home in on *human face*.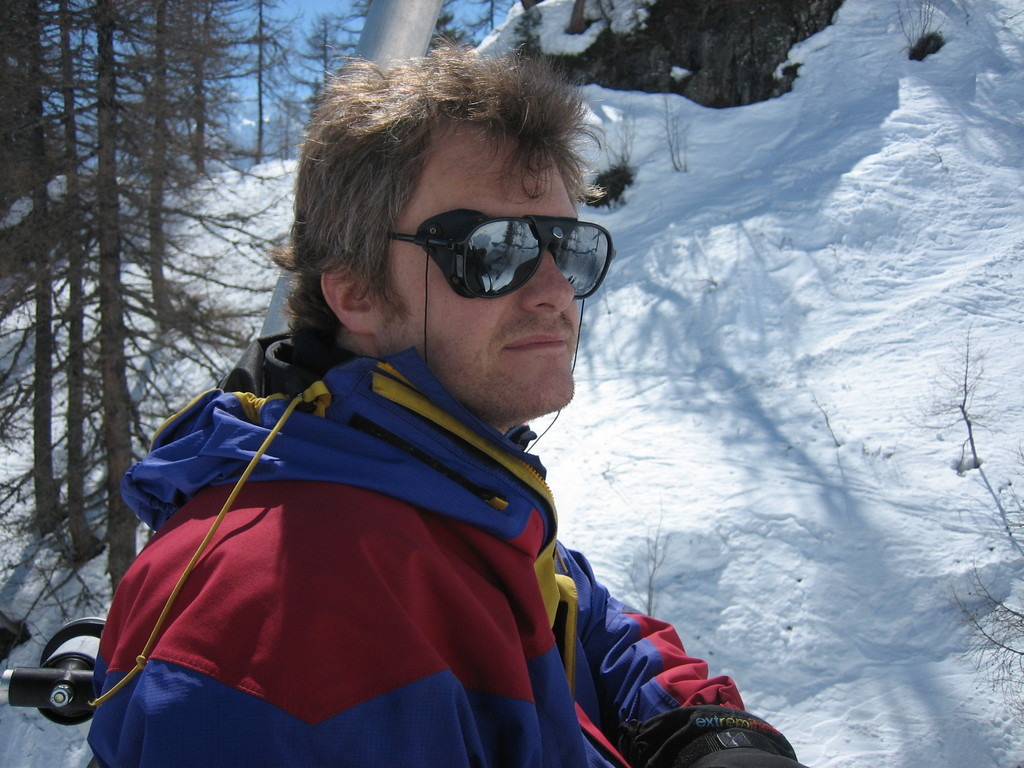
Homed in at <box>363,120,622,413</box>.
